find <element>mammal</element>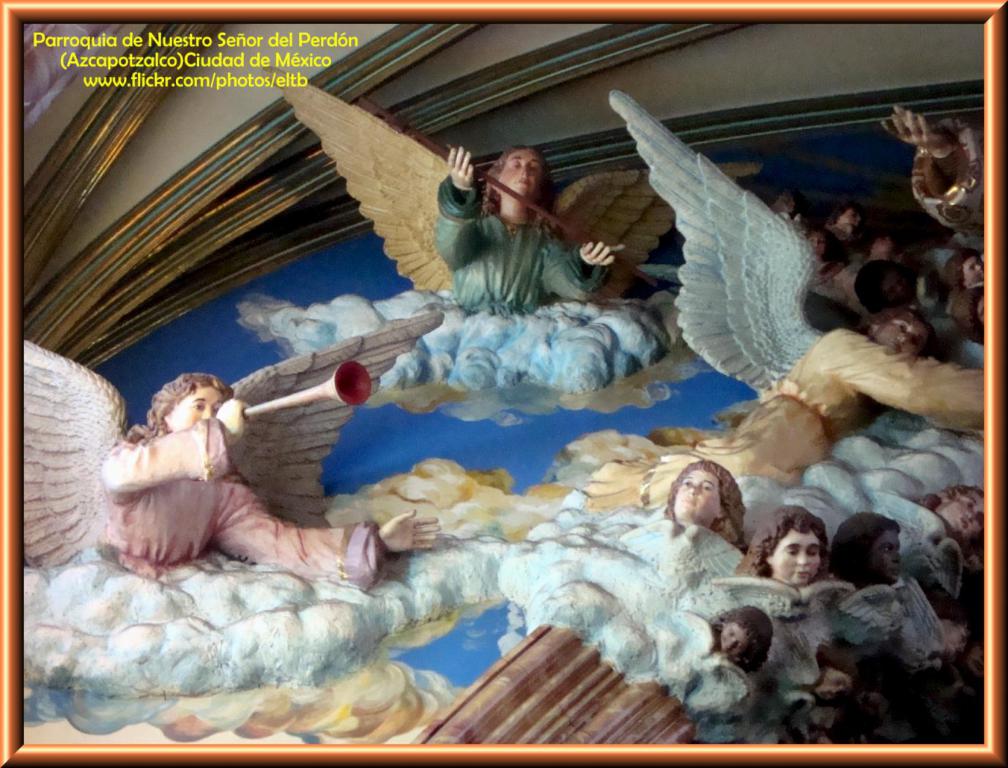
x1=836 y1=506 x2=961 y2=655
